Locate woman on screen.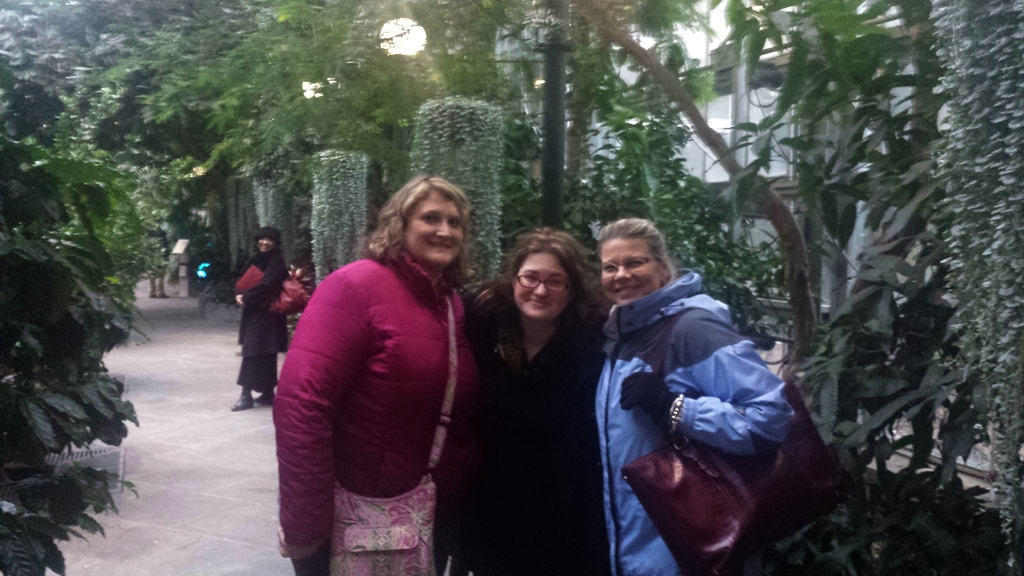
On screen at [x1=229, y1=225, x2=290, y2=412].
